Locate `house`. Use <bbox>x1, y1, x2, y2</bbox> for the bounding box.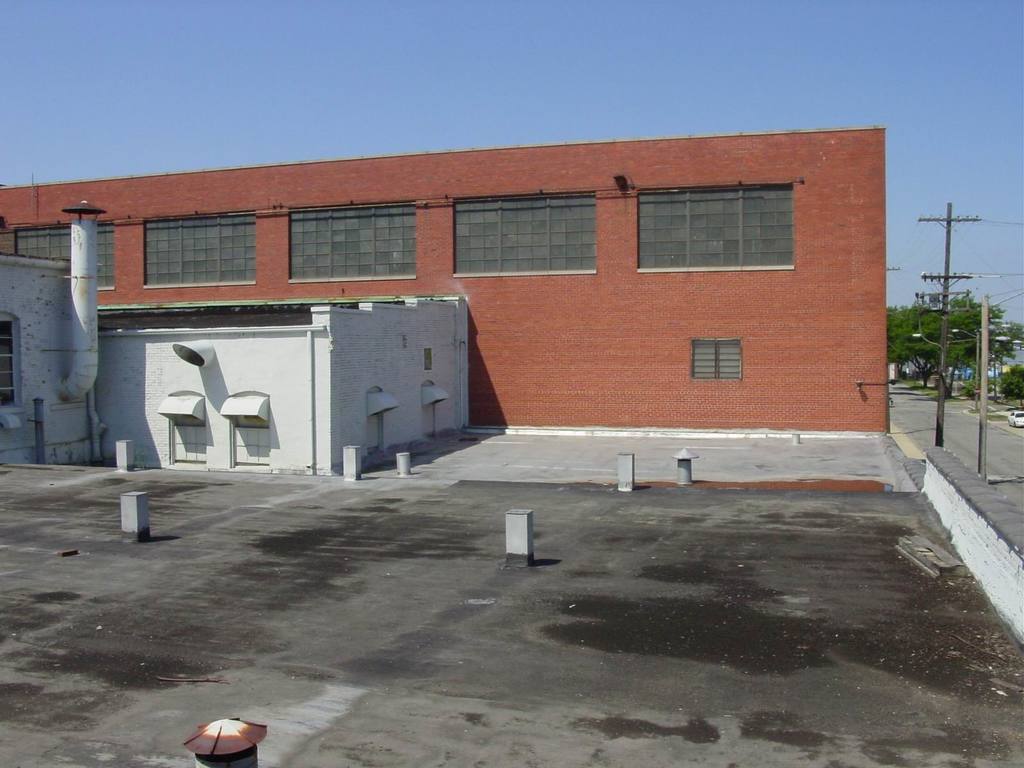
<bbox>104, 278, 474, 477</bbox>.
